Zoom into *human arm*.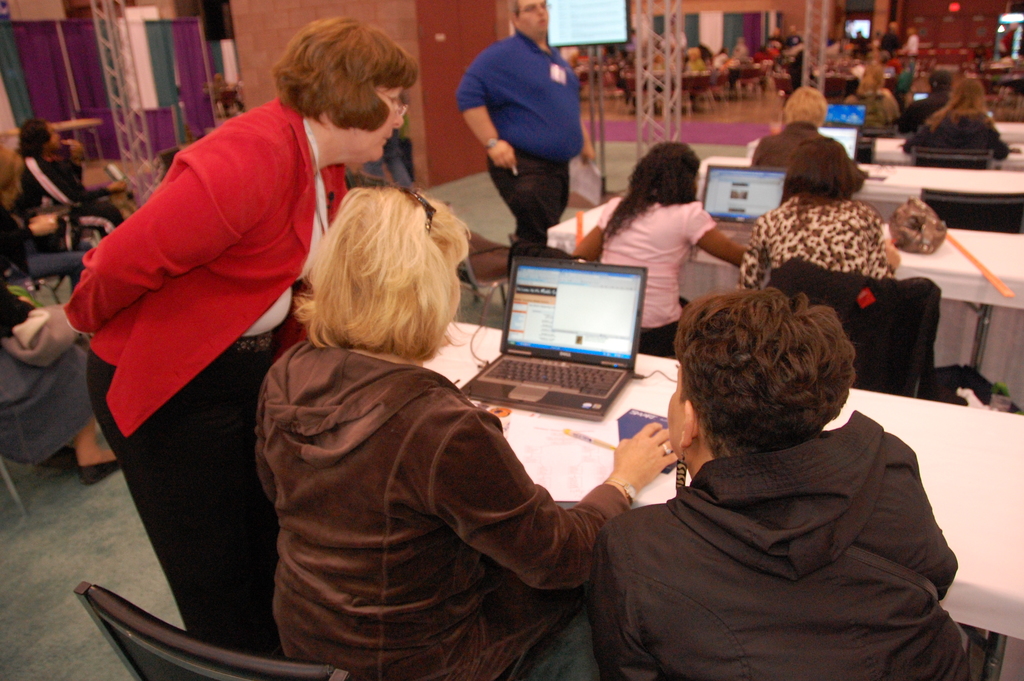
Zoom target: [21, 204, 79, 242].
